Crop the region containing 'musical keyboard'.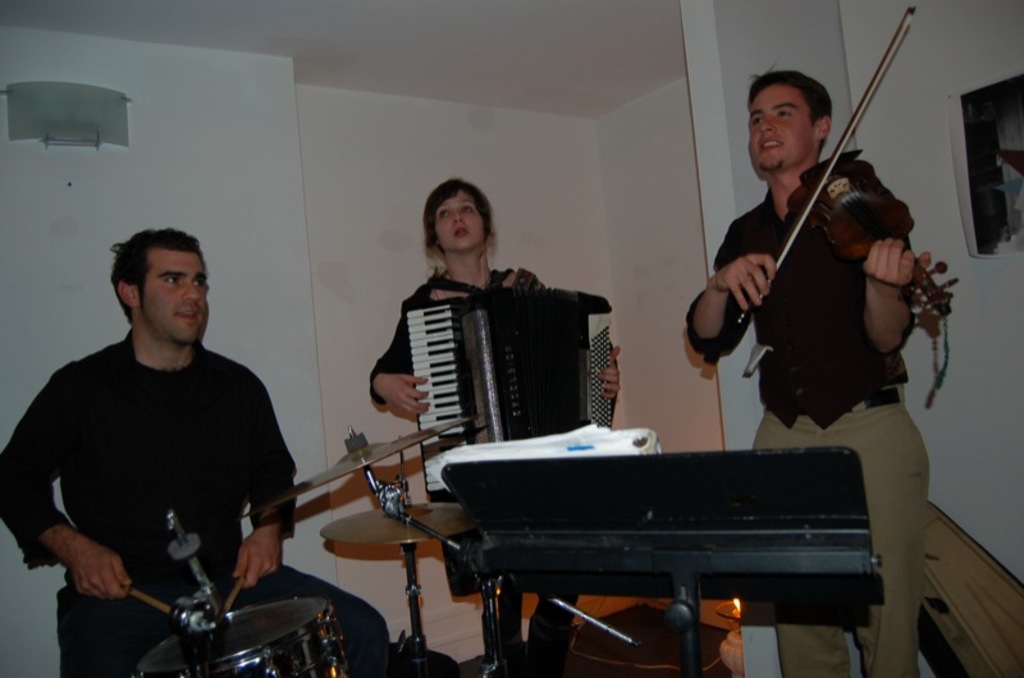
Crop region: <bbox>372, 444, 923, 640</bbox>.
